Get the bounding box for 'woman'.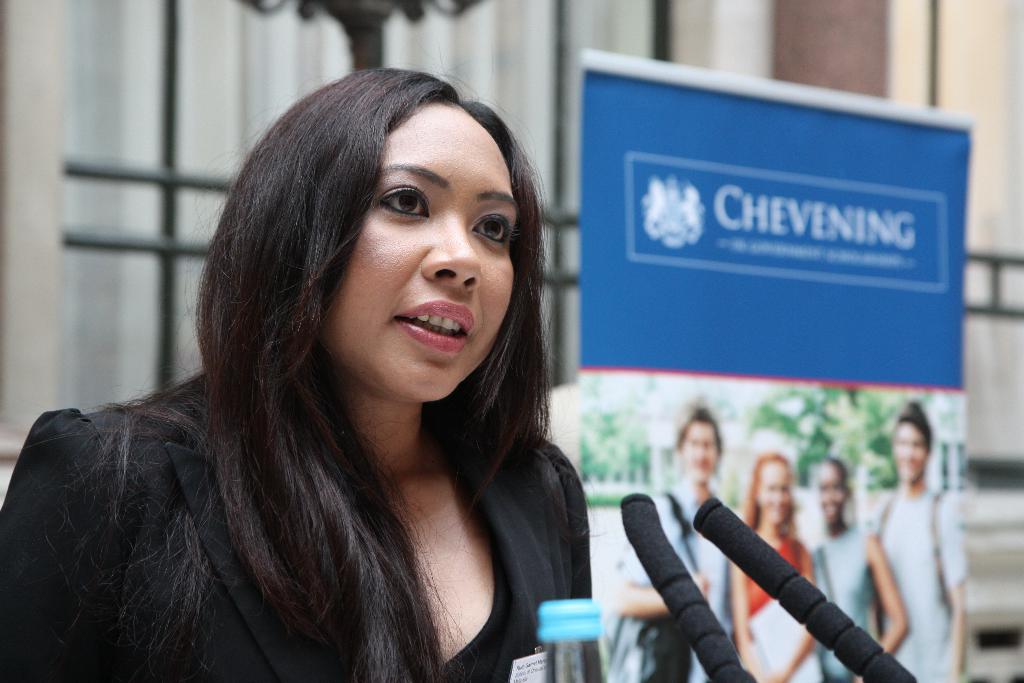
730/456/825/682.
